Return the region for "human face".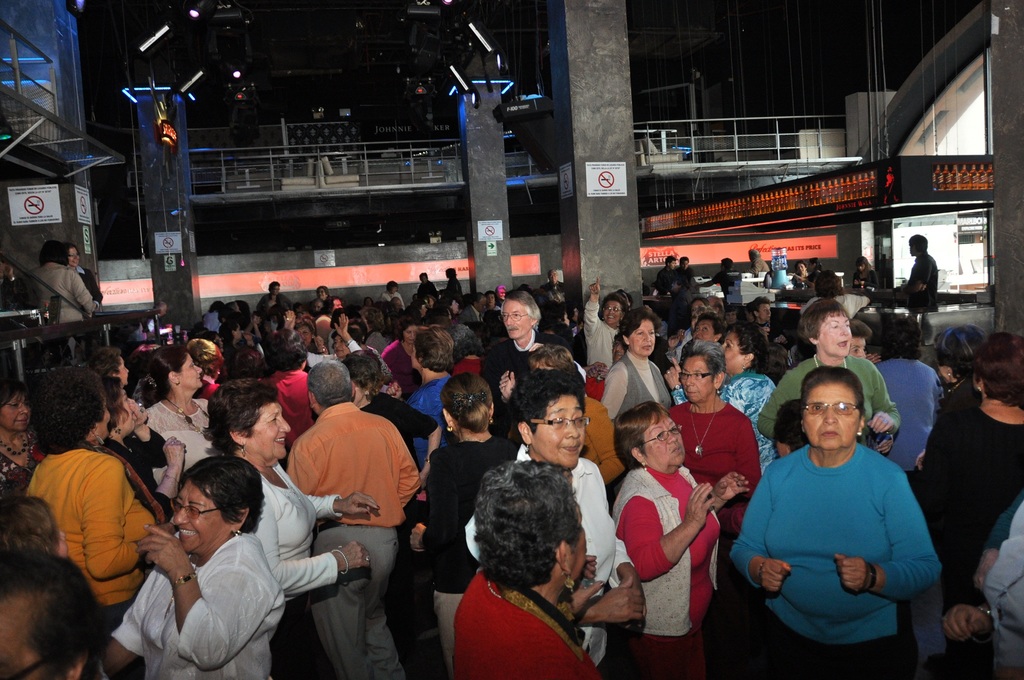
(x1=571, y1=504, x2=587, y2=578).
